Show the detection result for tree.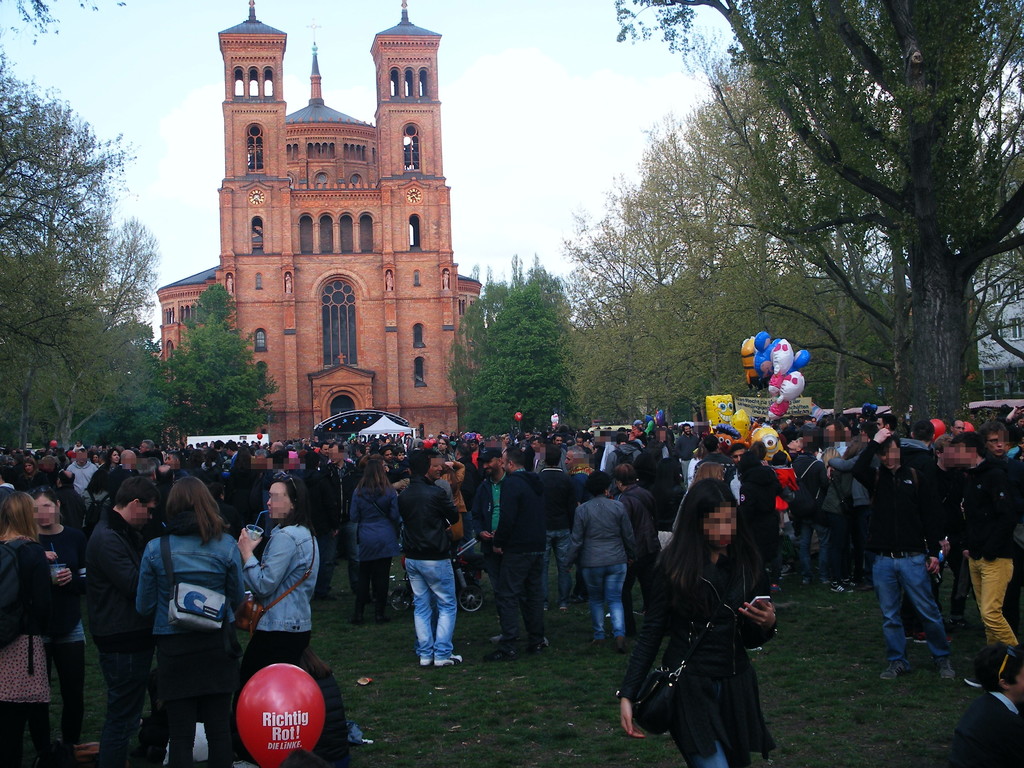
x1=564, y1=37, x2=899, y2=442.
